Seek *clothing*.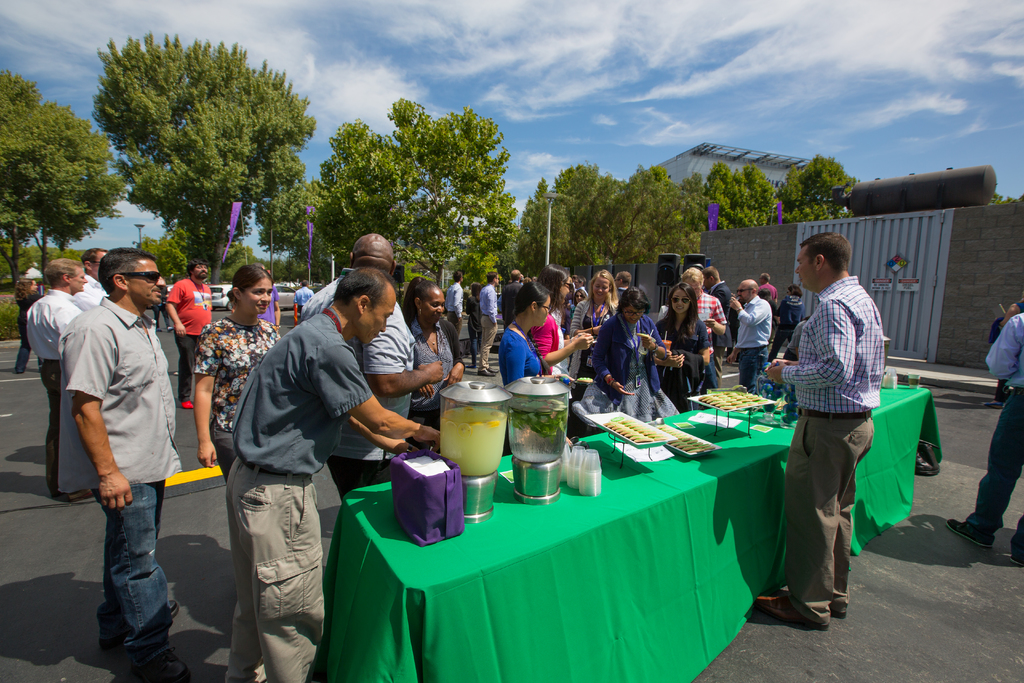
bbox(558, 302, 567, 383).
